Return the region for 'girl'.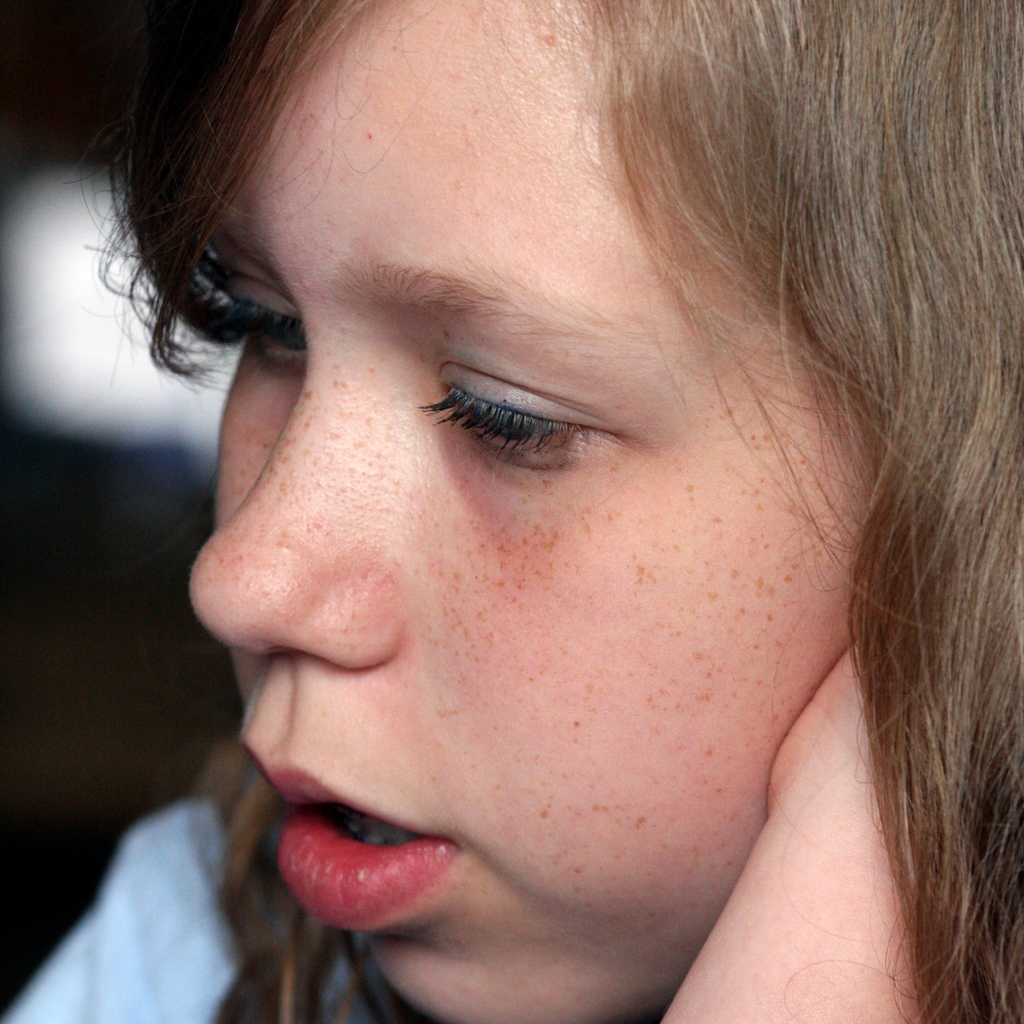
box(5, 0, 1023, 1023).
